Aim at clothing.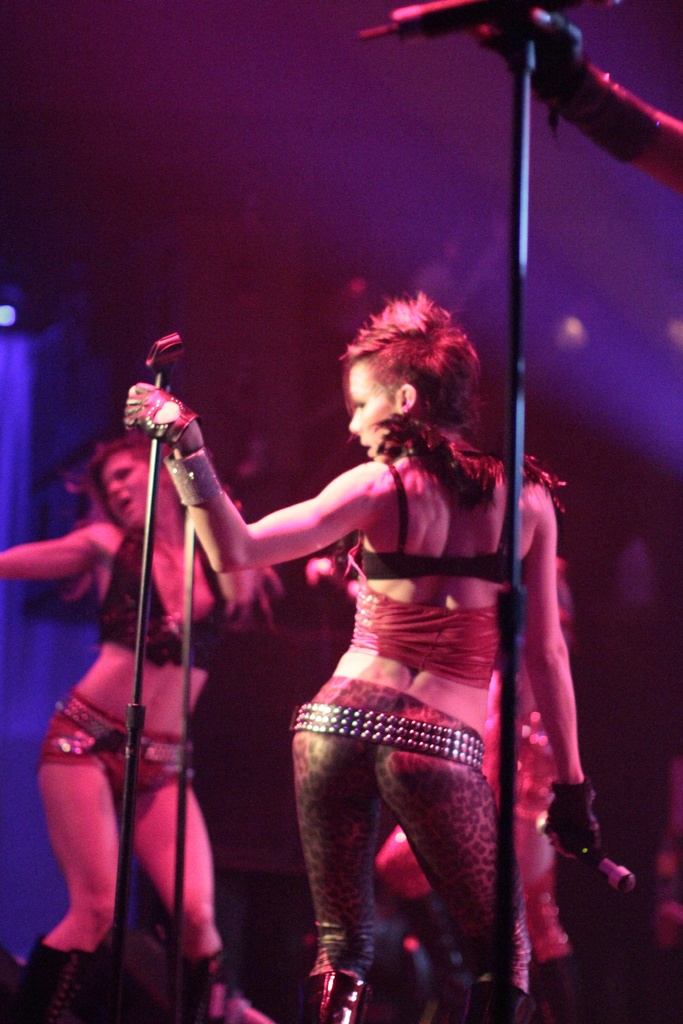
Aimed at (x1=38, y1=523, x2=249, y2=1009).
